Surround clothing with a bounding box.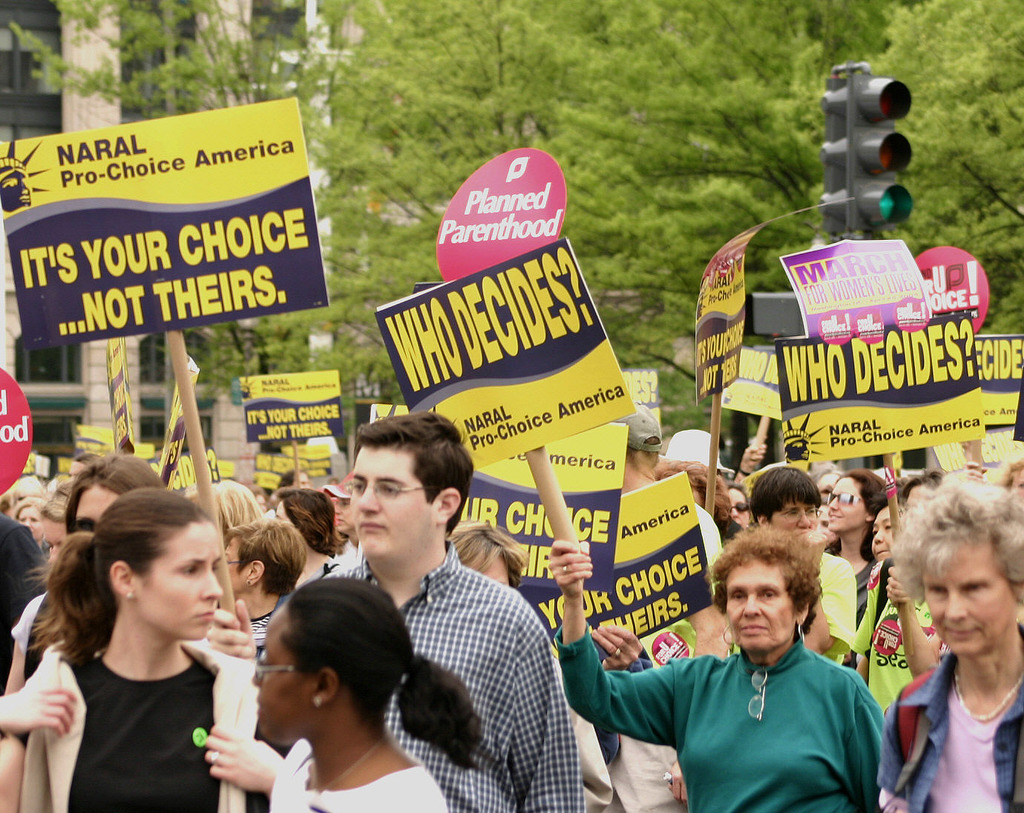
x1=255 y1=544 x2=588 y2=812.
